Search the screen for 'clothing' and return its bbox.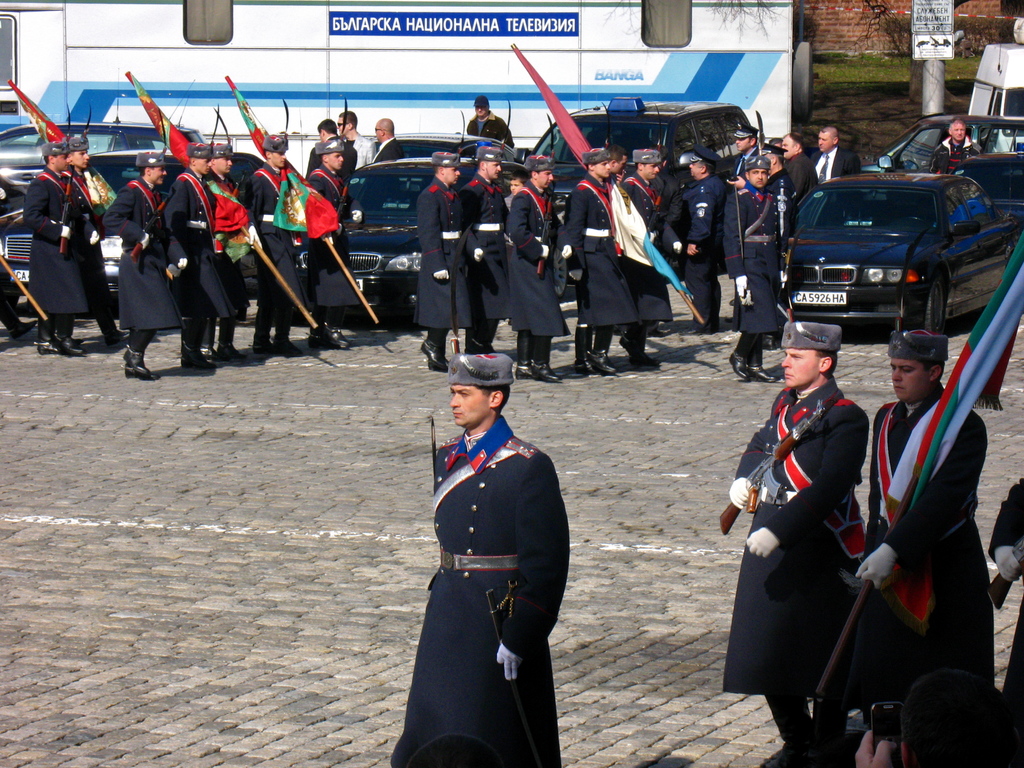
Found: bbox(490, 192, 579, 335).
